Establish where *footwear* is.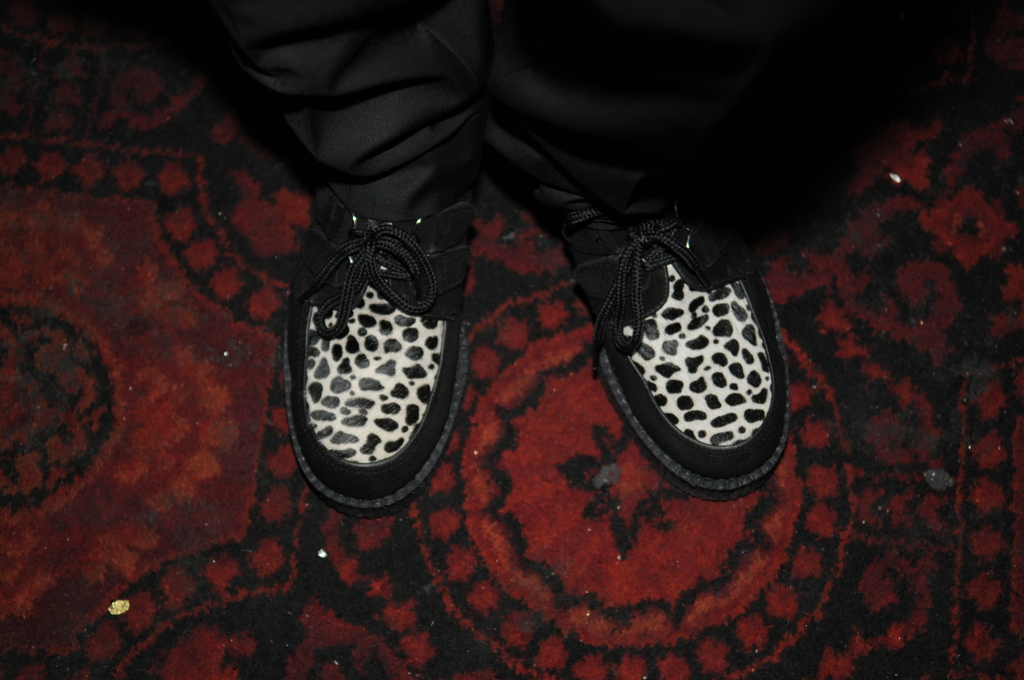
Established at [left=580, top=191, right=802, bottom=517].
